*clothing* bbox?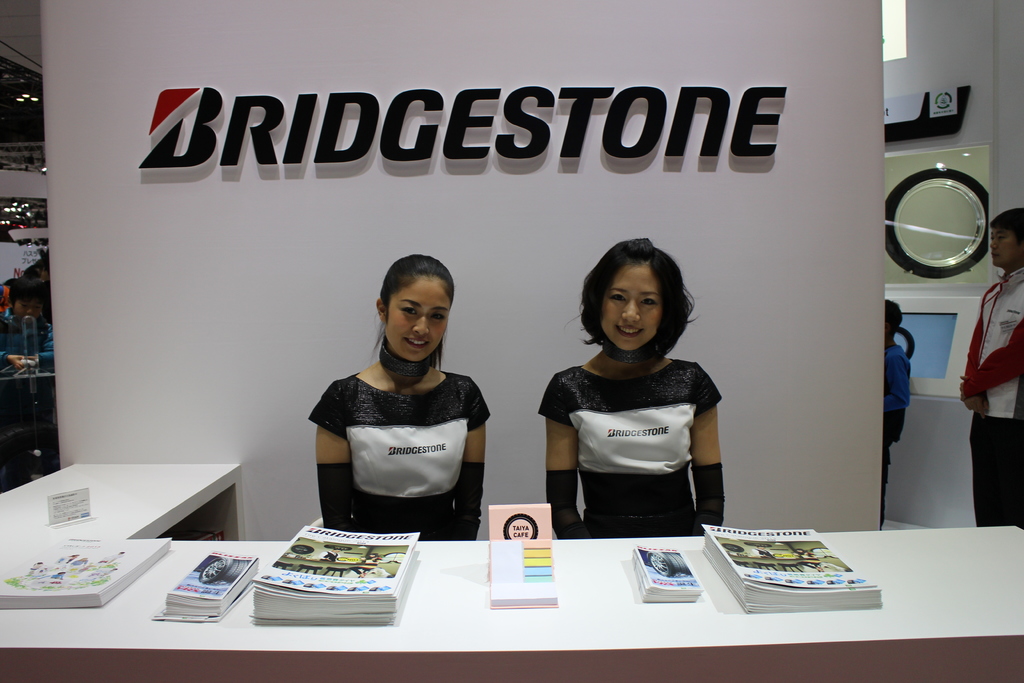
box=[0, 306, 54, 372]
